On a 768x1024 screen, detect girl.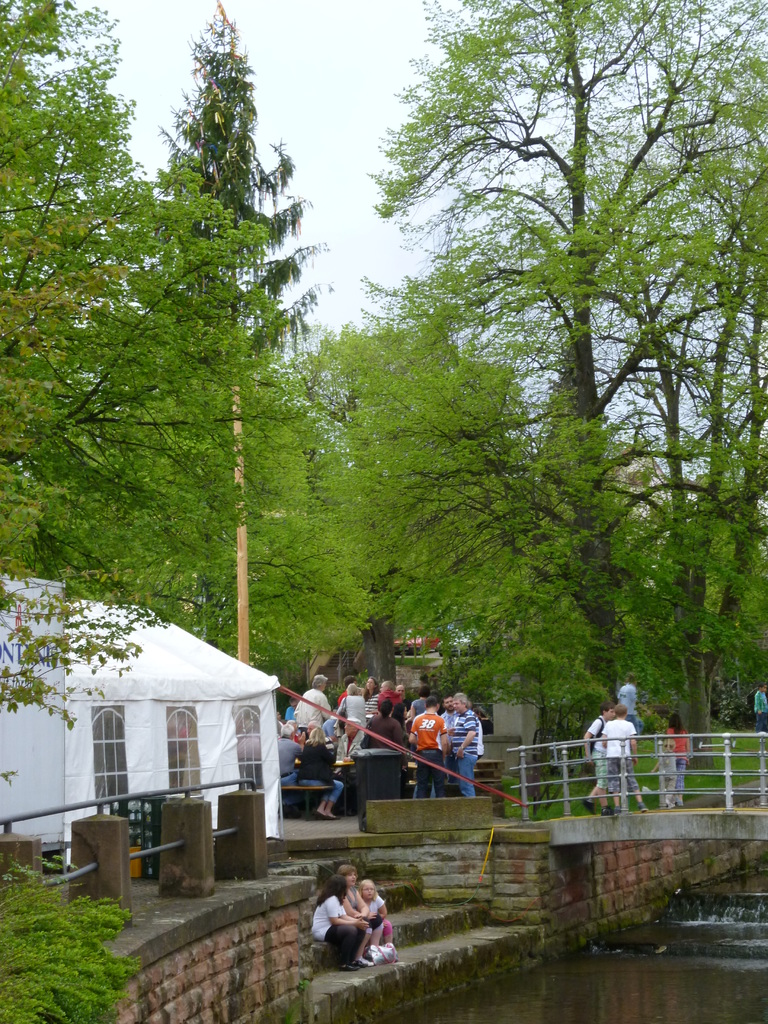
[355,881,401,956].
